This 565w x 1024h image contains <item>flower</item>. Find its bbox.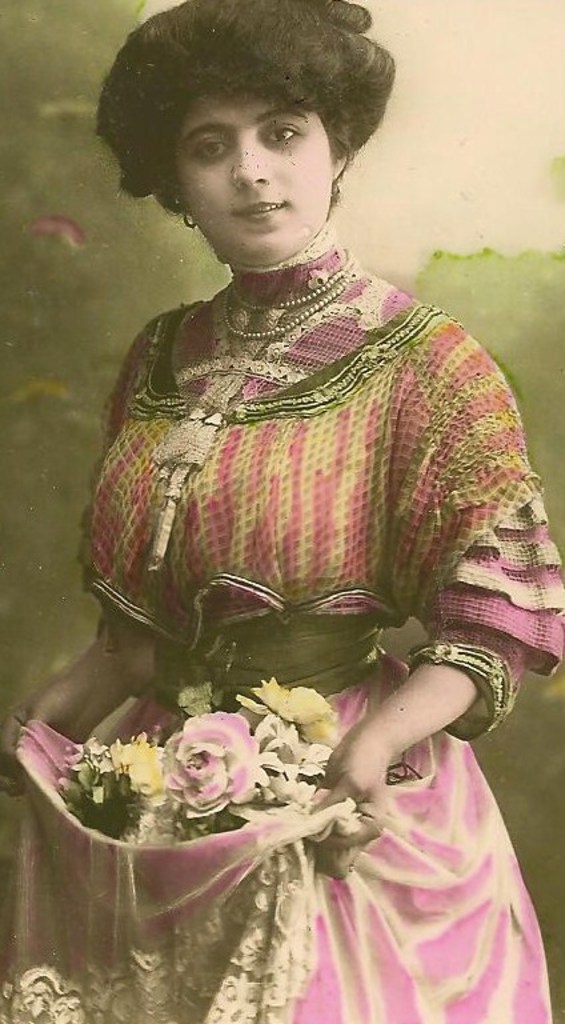
{"x1": 148, "y1": 712, "x2": 259, "y2": 819}.
